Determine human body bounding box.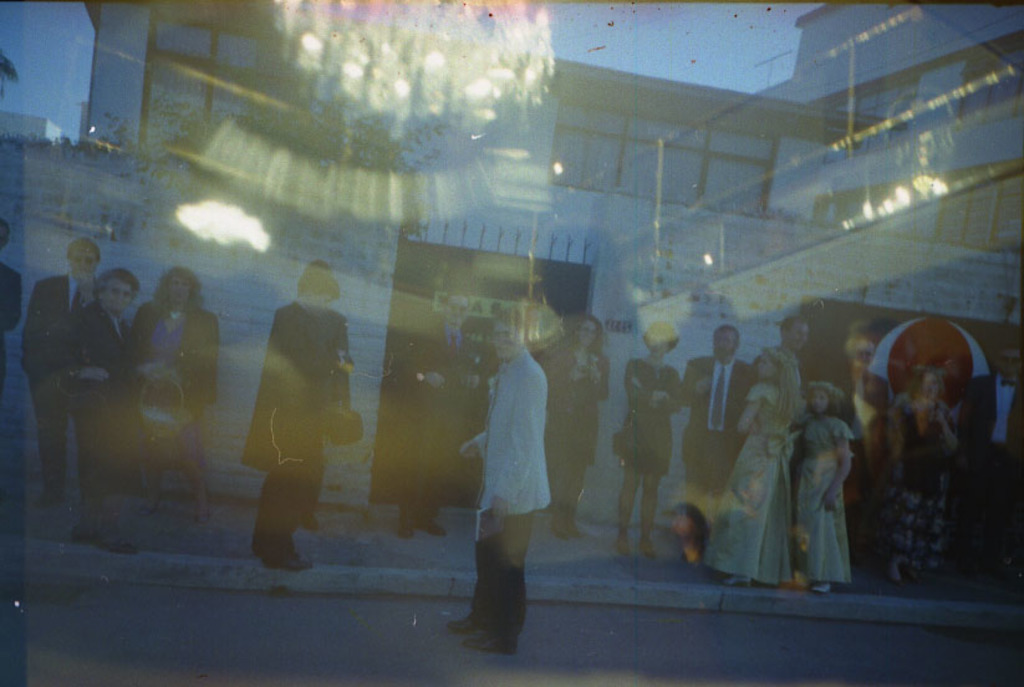
Determined: pyautogui.locateOnScreen(235, 271, 333, 587).
